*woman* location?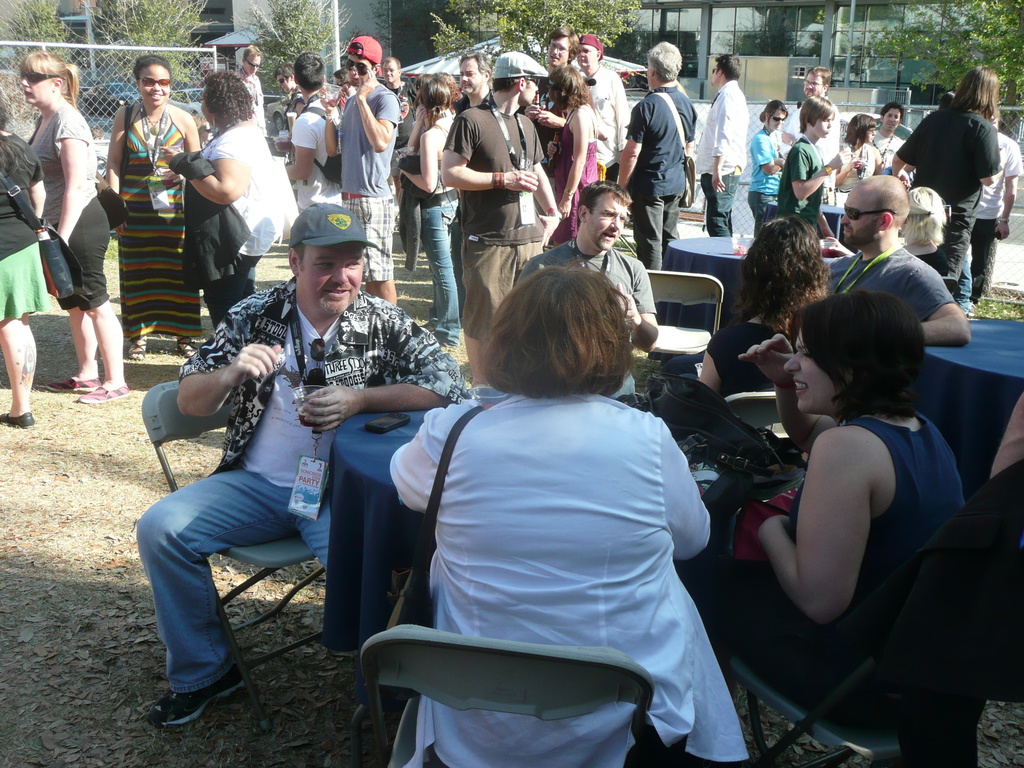
box(14, 49, 133, 406)
